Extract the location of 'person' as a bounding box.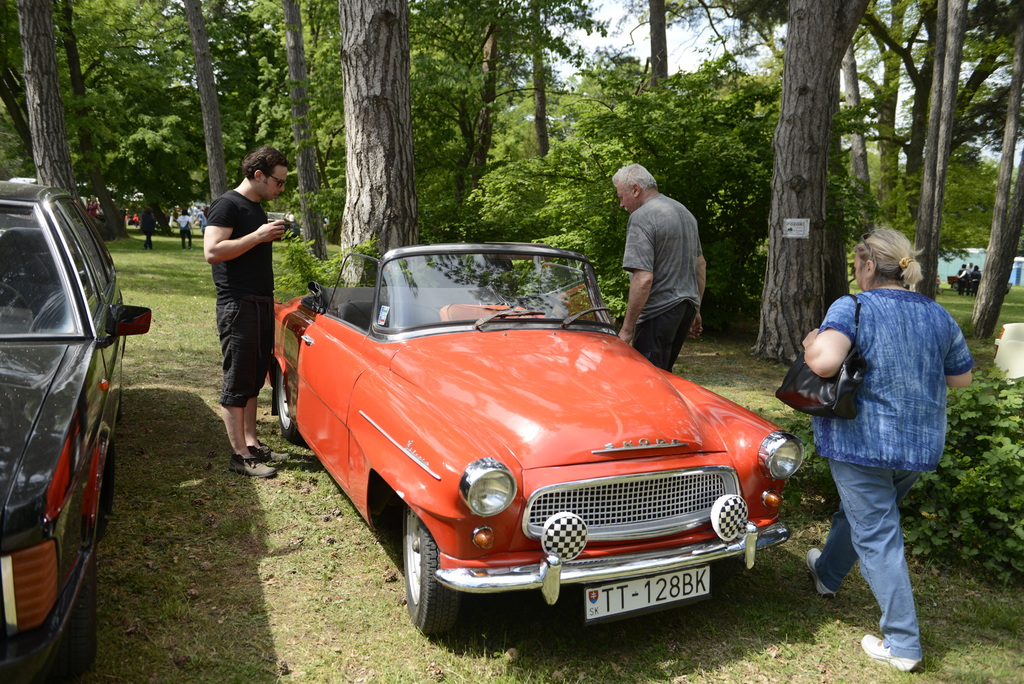
bbox=[175, 213, 191, 241].
